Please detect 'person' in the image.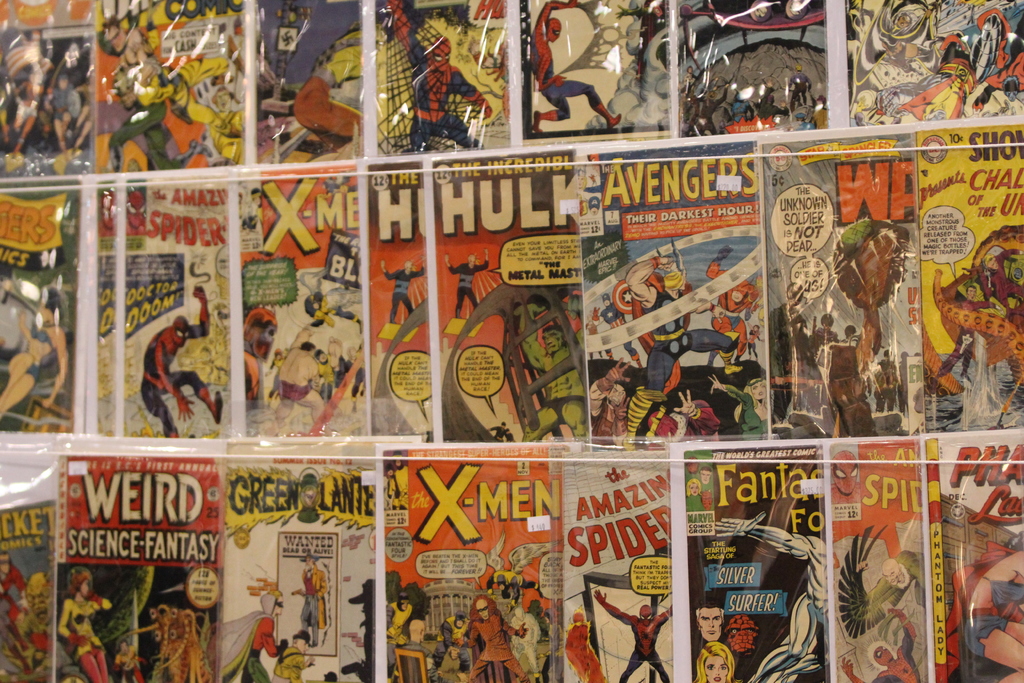
627,252,735,399.
